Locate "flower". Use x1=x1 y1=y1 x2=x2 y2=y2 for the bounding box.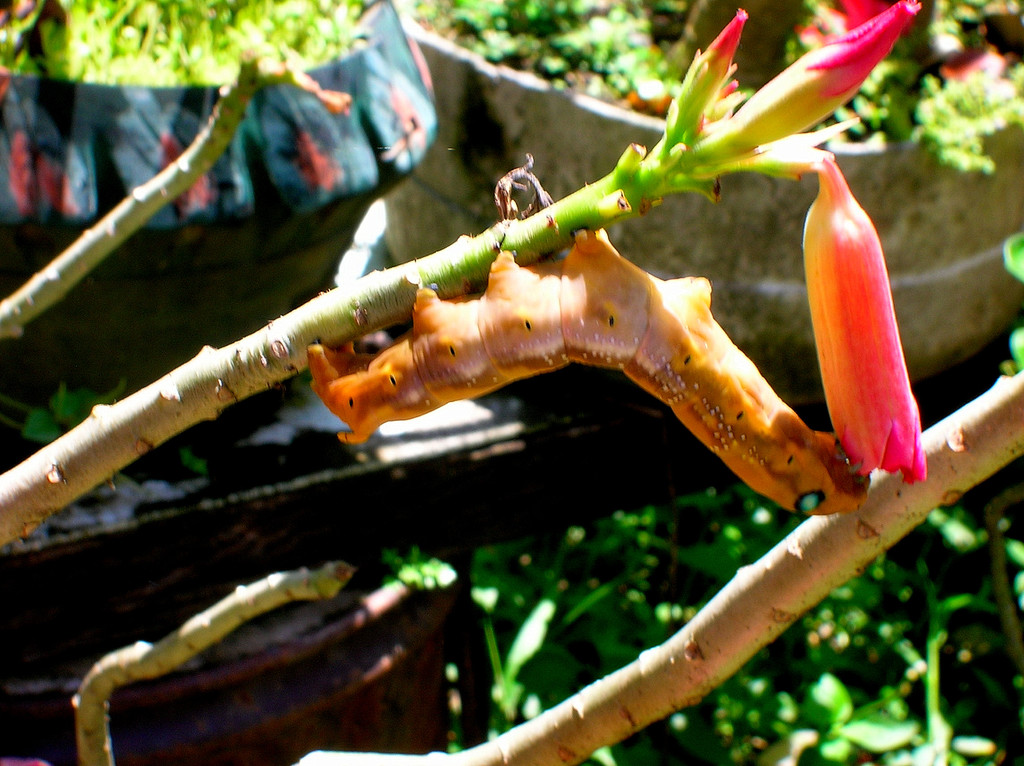
x1=798 y1=149 x2=926 y2=482.
